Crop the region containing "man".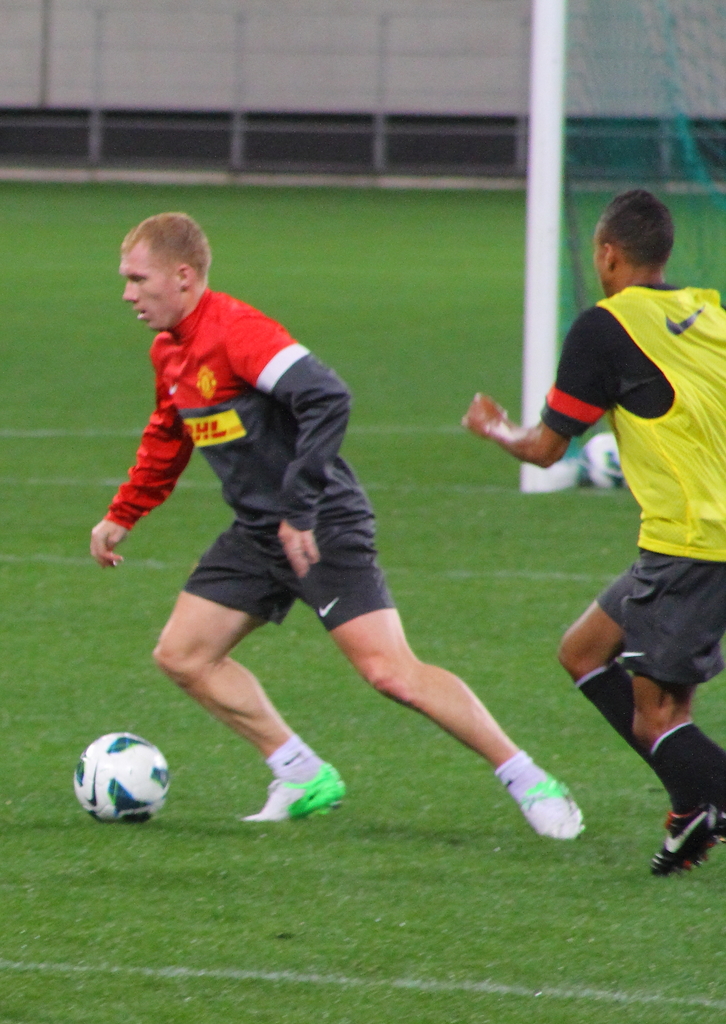
Crop region: 453, 181, 725, 876.
